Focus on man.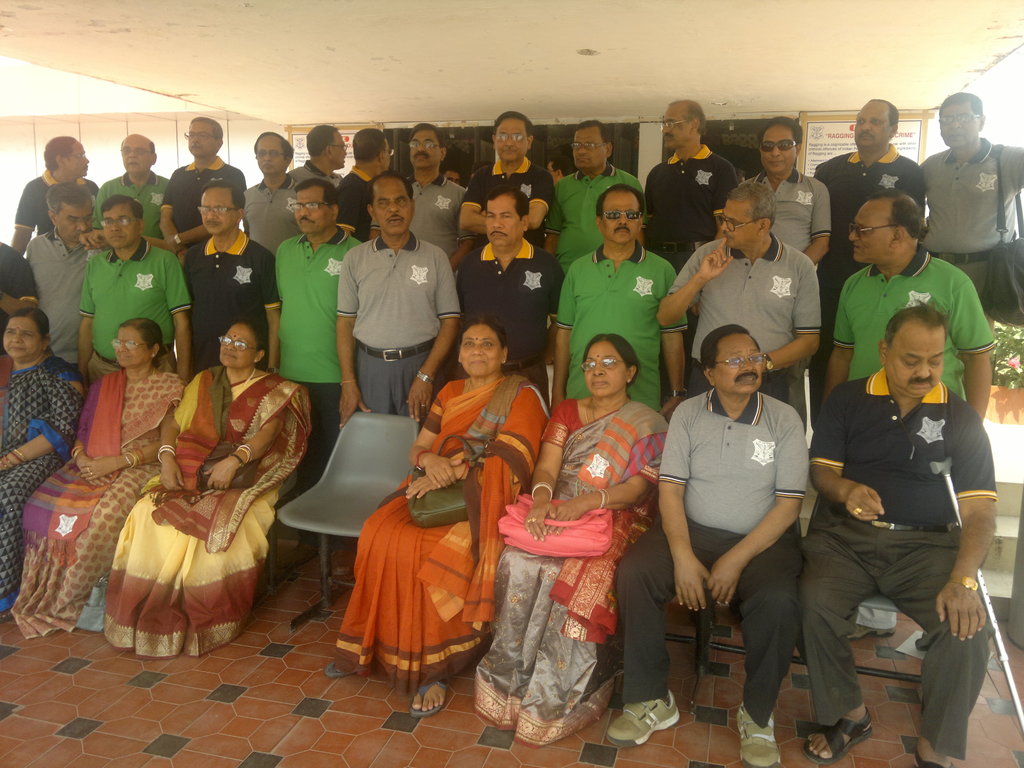
Focused at bbox(160, 114, 248, 285).
